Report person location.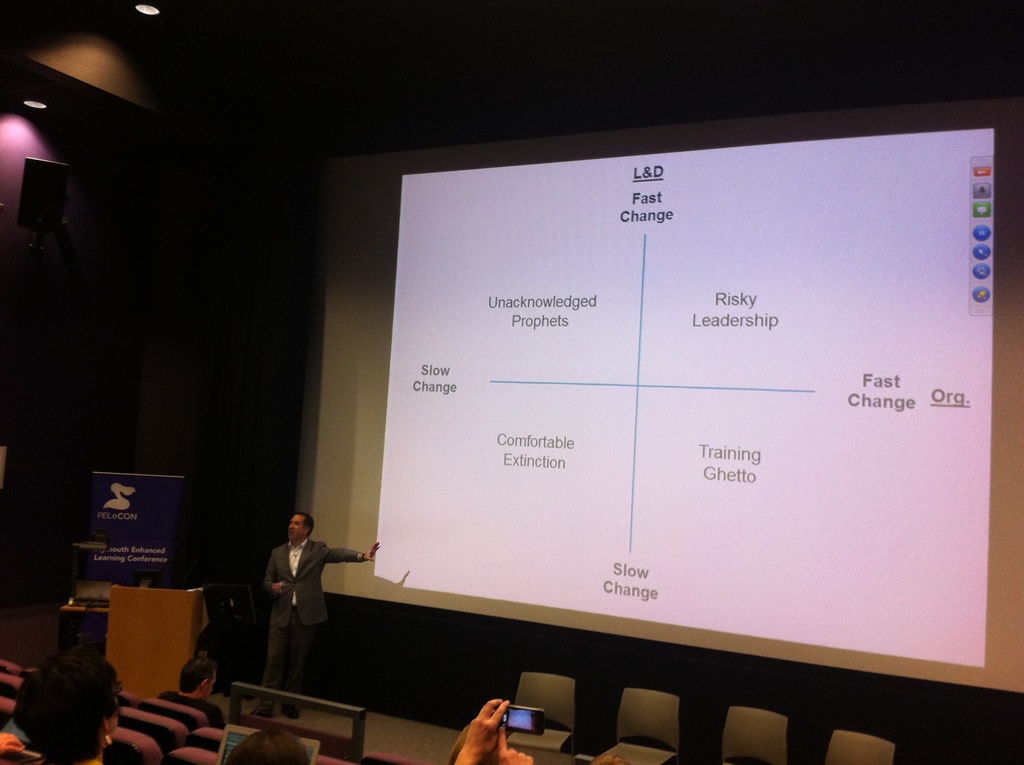
Report: bbox(451, 695, 535, 764).
